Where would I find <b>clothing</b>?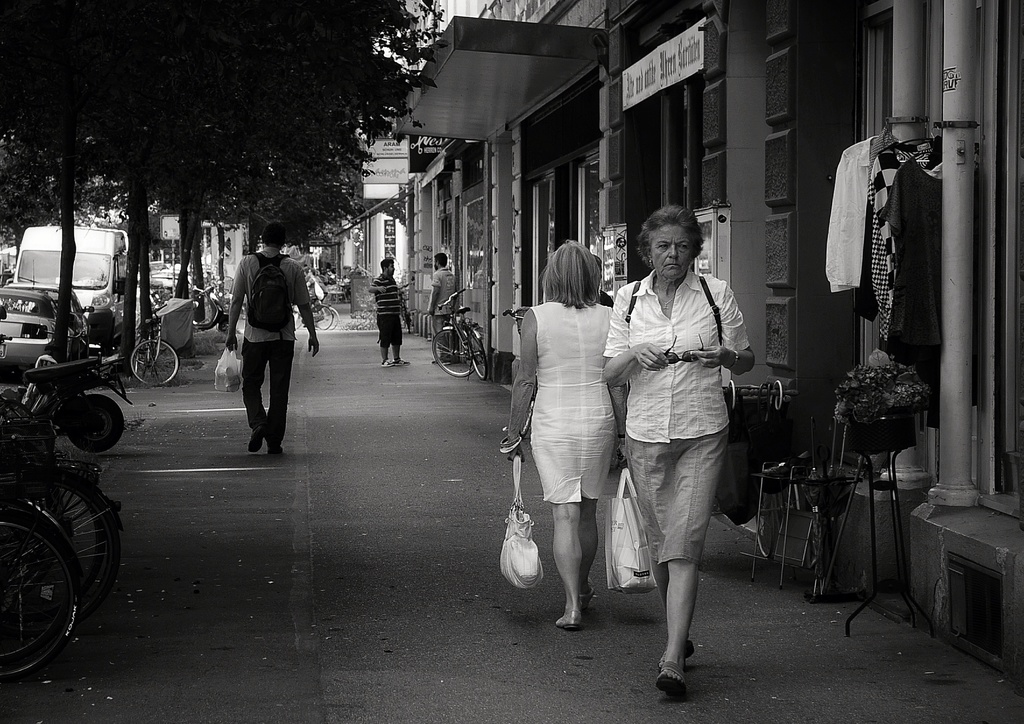
At <box>630,438,721,561</box>.
